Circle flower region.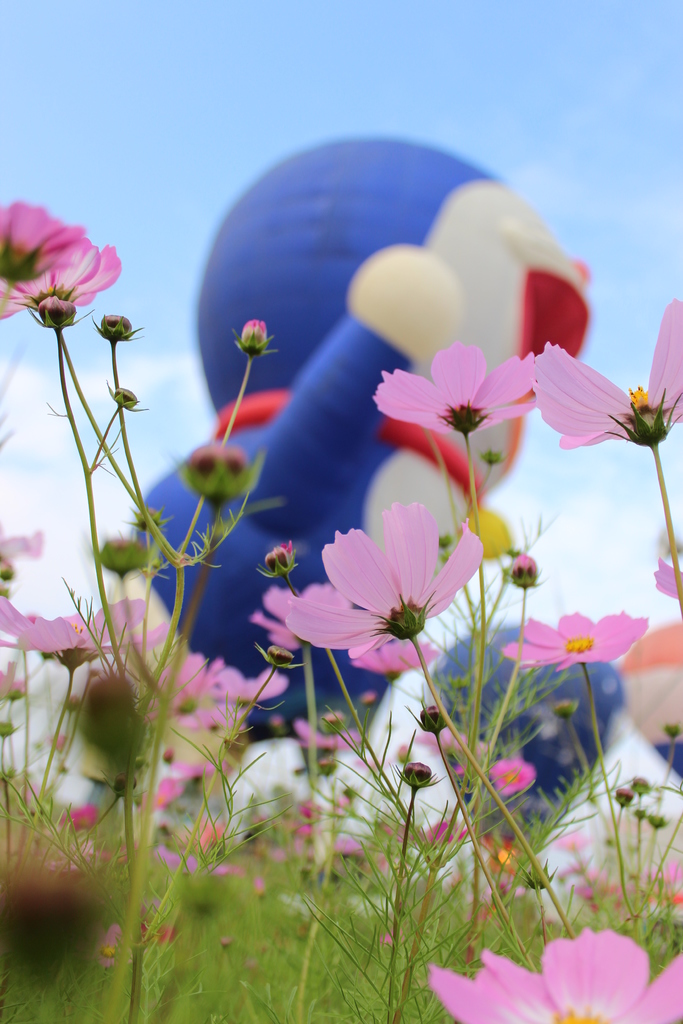
Region: locate(558, 826, 588, 852).
